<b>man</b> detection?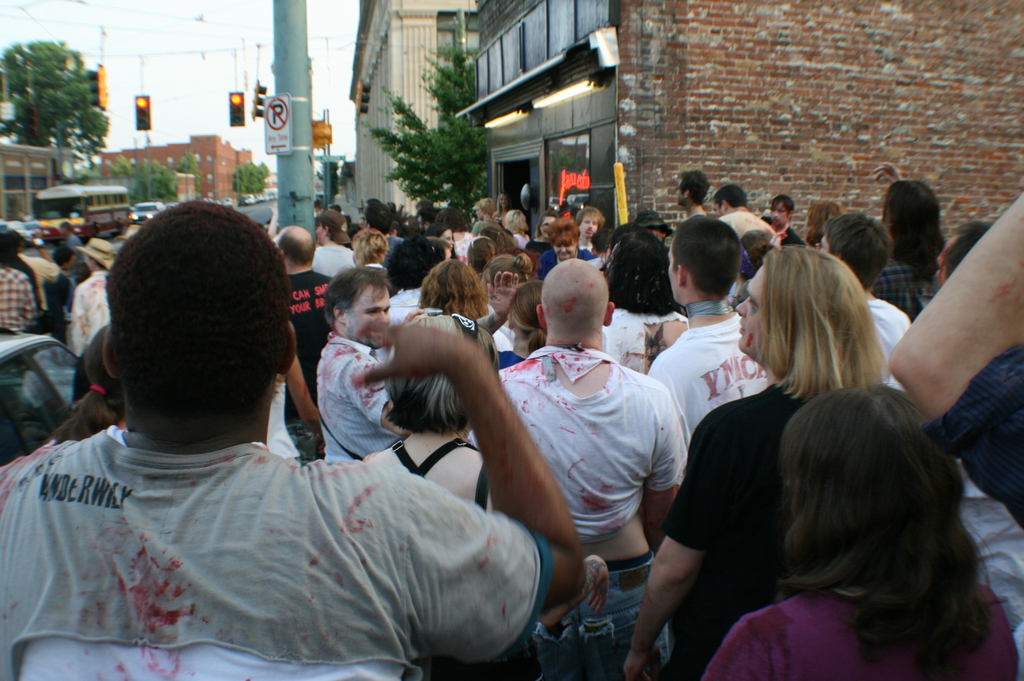
left=36, top=211, right=600, bottom=680
